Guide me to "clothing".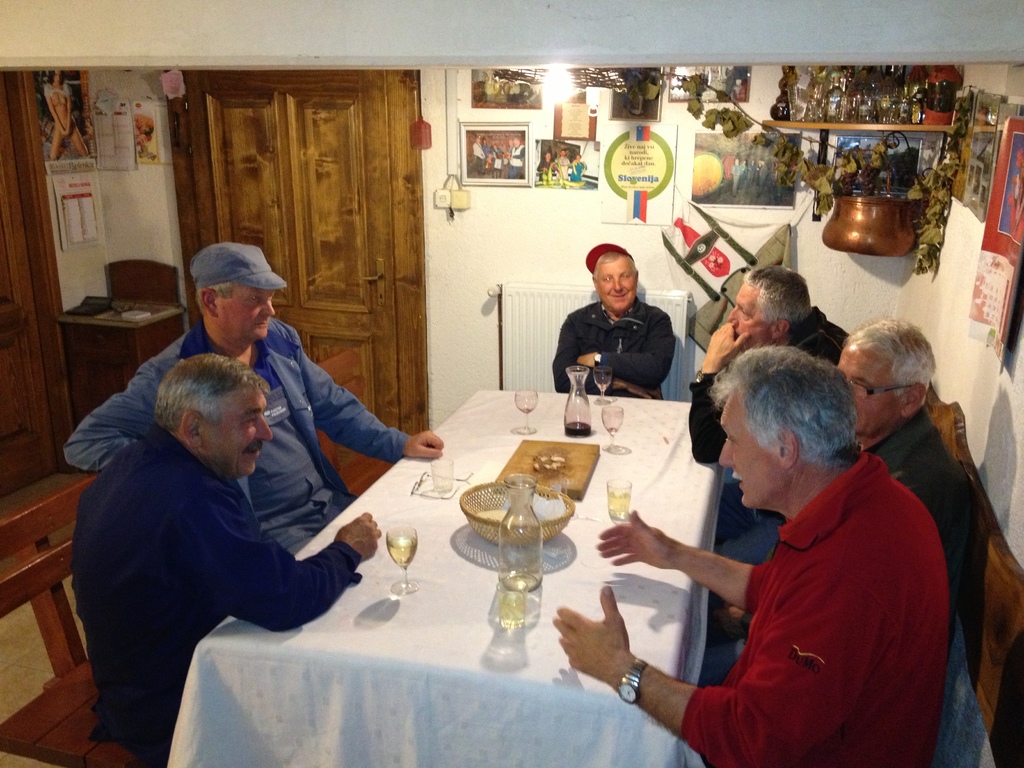
Guidance: box(612, 398, 960, 756).
